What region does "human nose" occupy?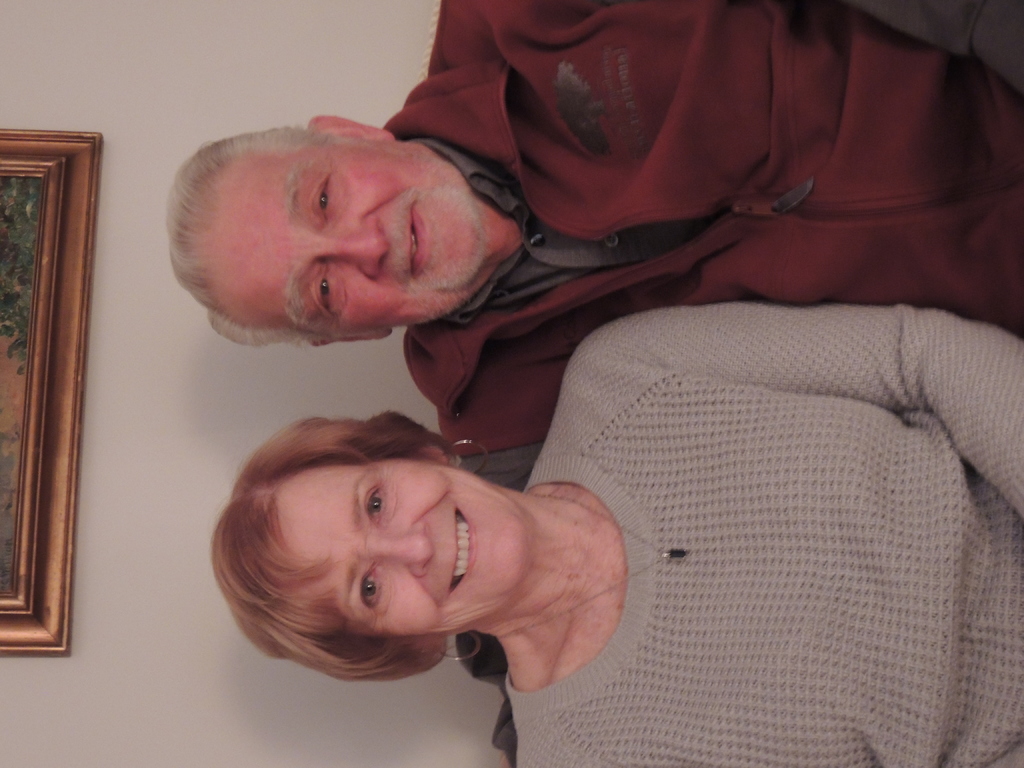
bbox=(323, 214, 398, 277).
